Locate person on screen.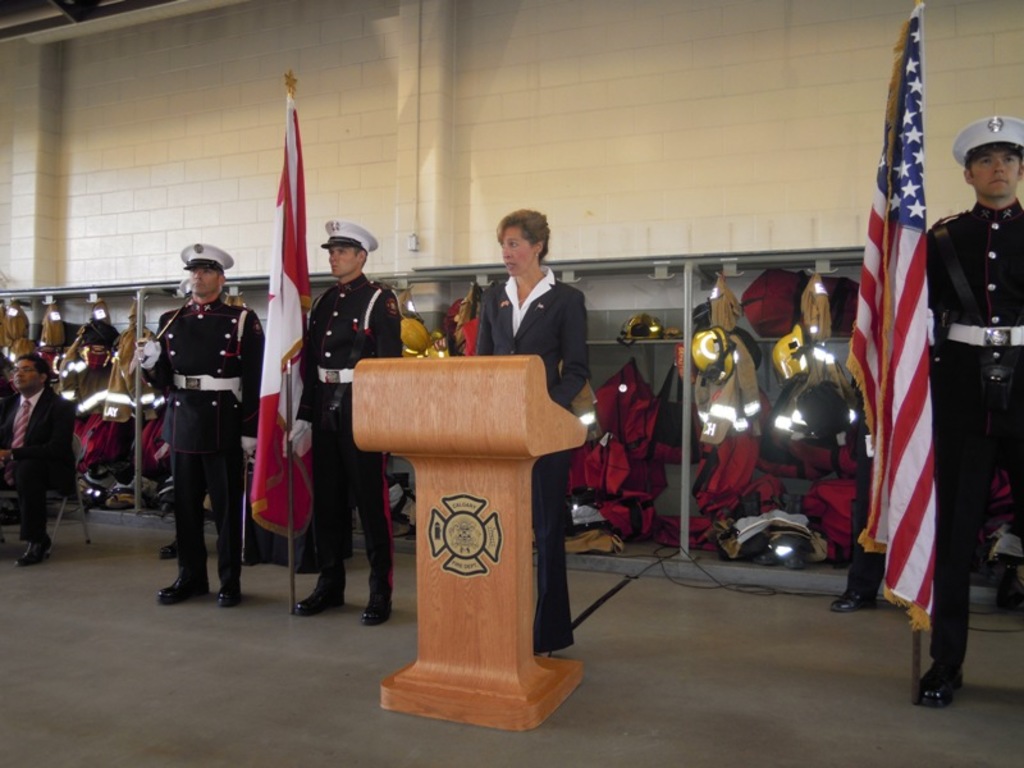
On screen at left=0, top=347, right=68, bottom=563.
